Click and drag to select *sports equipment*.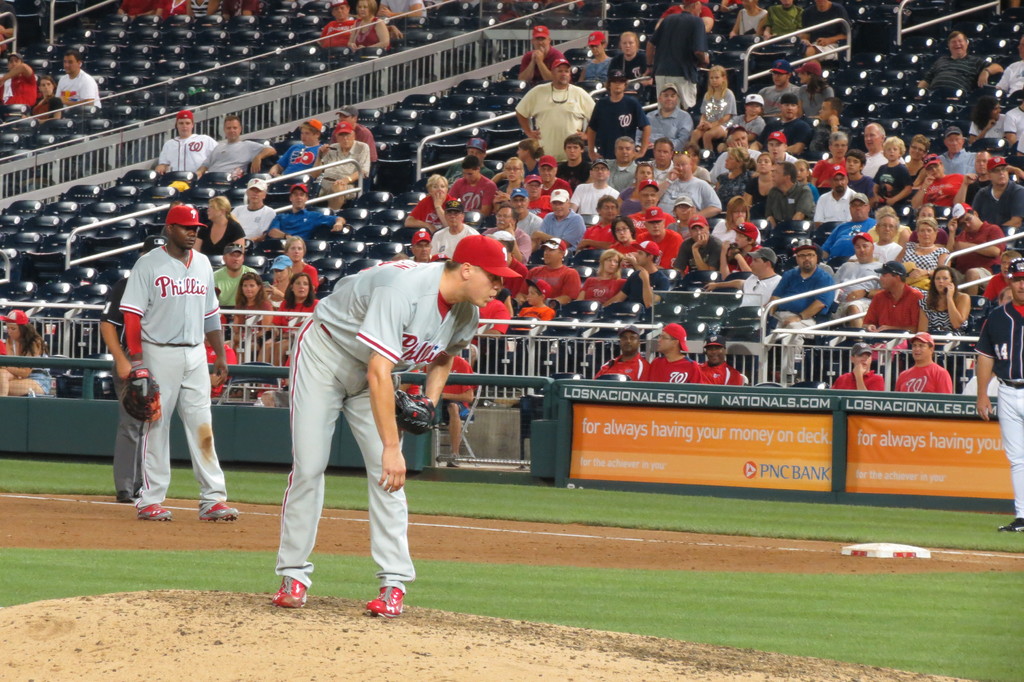
Selection: BBox(1006, 253, 1023, 279).
